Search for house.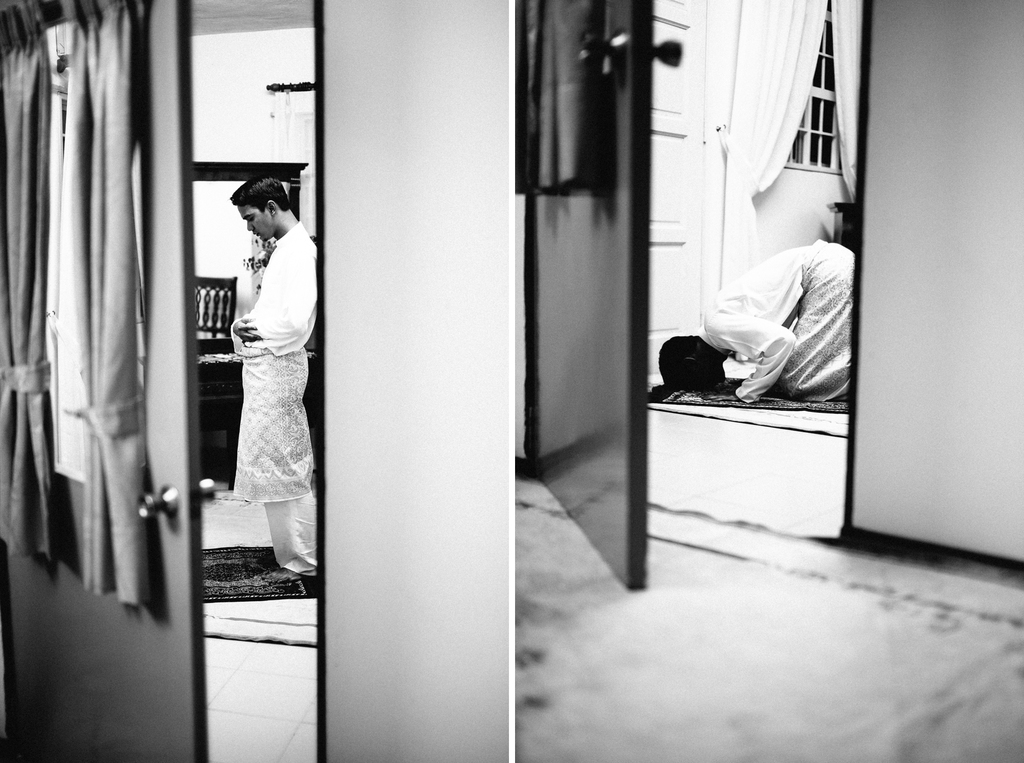
Found at select_region(0, 0, 1023, 762).
